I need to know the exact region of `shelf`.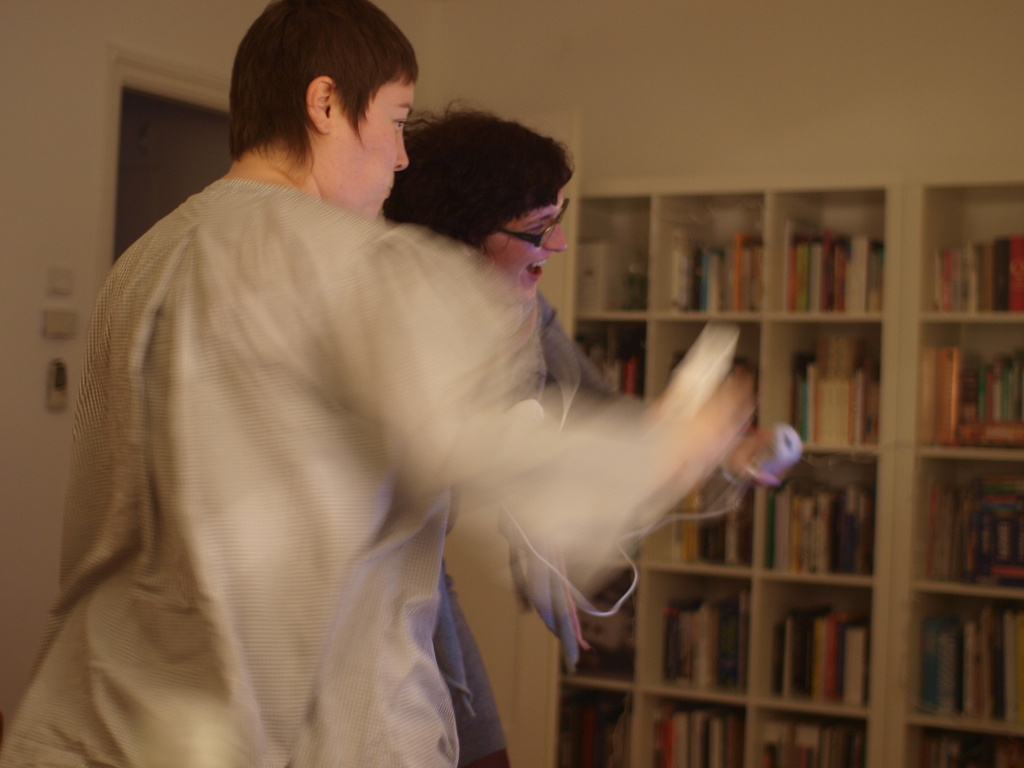
Region: x1=617, y1=202, x2=998, y2=656.
